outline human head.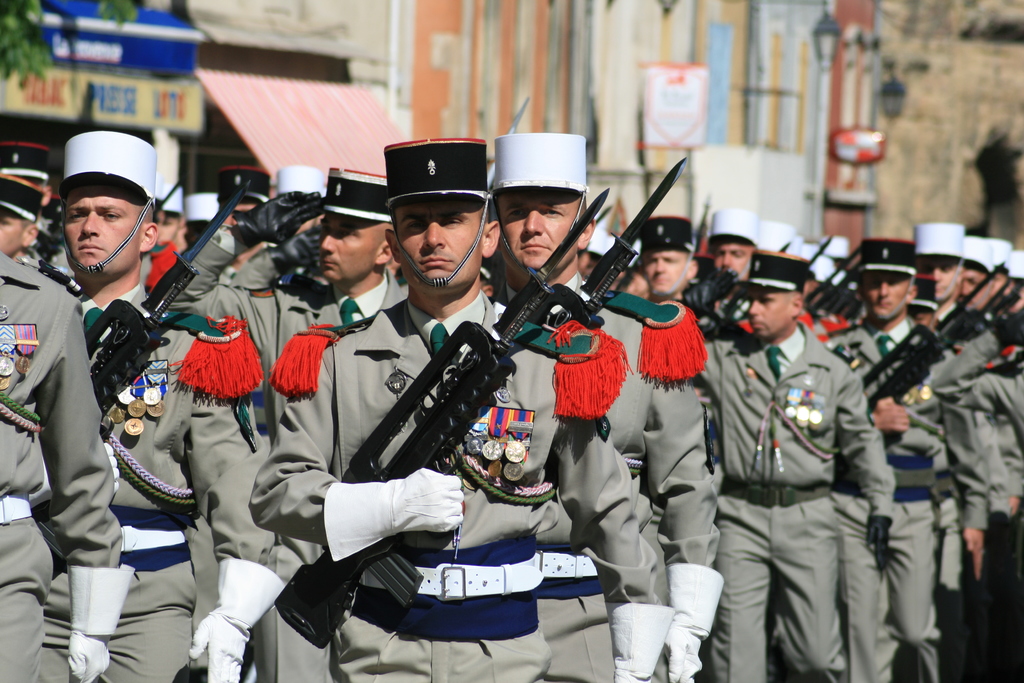
Outline: locate(182, 209, 221, 252).
